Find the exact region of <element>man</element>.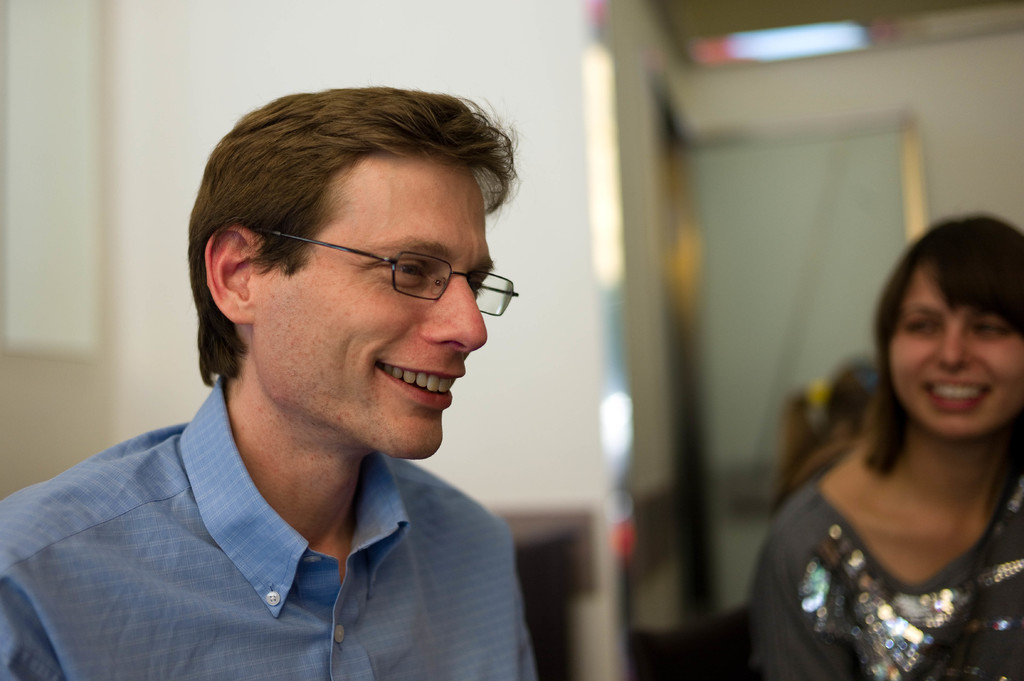
Exact region: (12,77,617,668).
